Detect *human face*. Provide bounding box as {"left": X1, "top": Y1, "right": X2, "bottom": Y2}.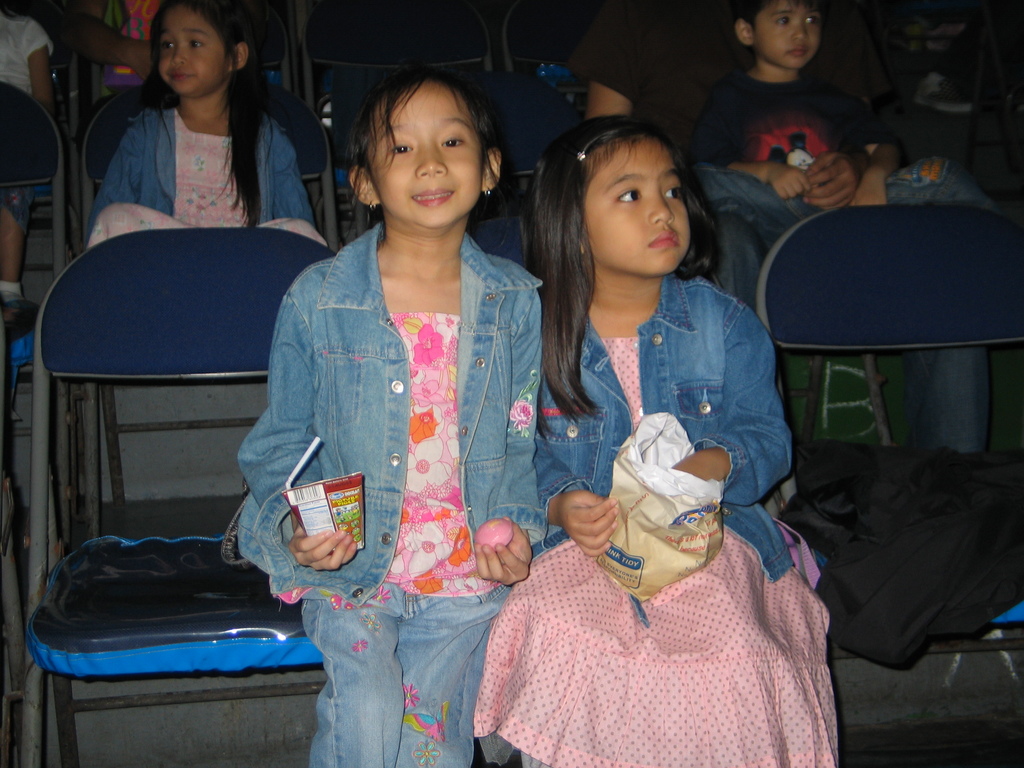
{"left": 365, "top": 80, "right": 480, "bottom": 229}.
